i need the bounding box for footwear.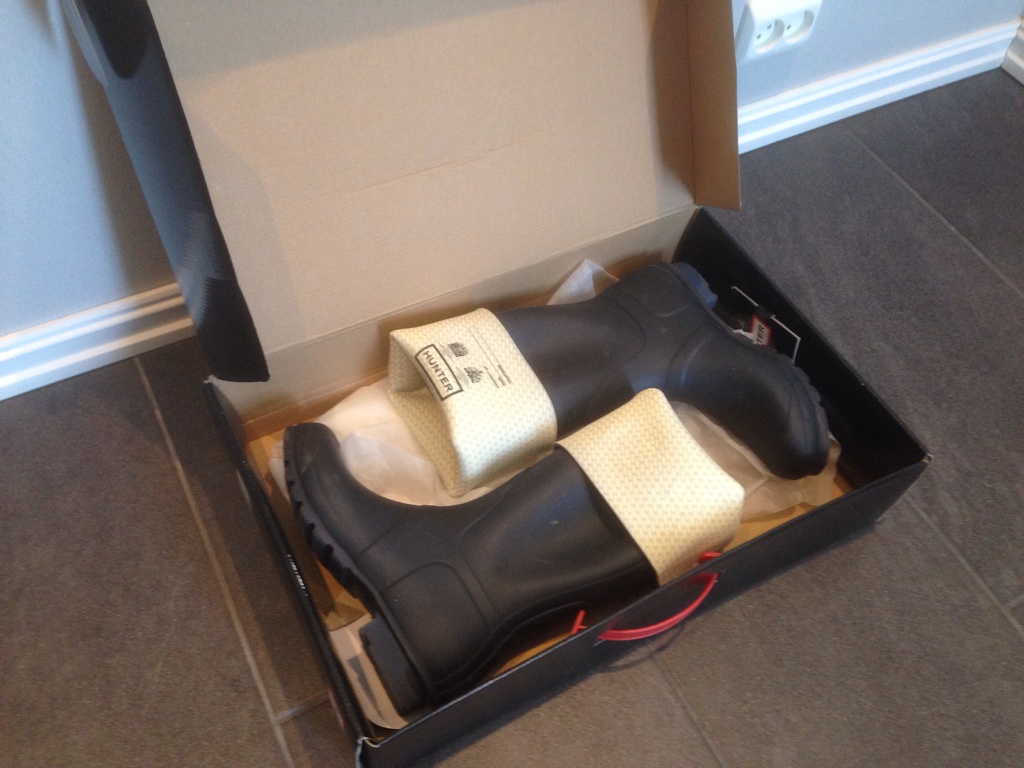
Here it is: (230,354,860,744).
